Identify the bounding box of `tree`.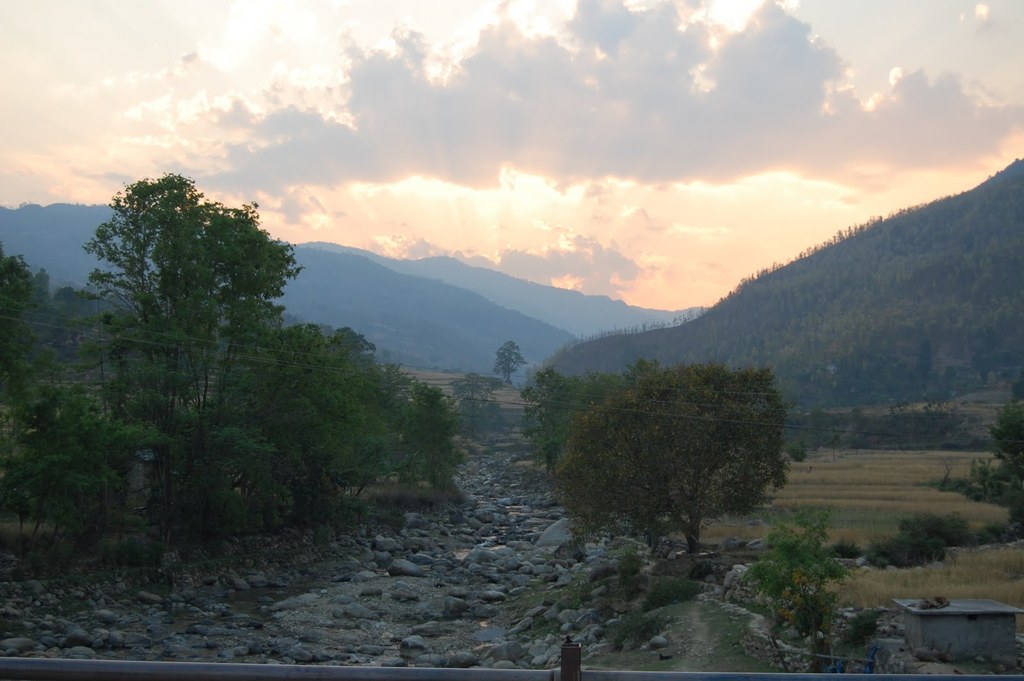
<bbox>728, 527, 881, 632</bbox>.
